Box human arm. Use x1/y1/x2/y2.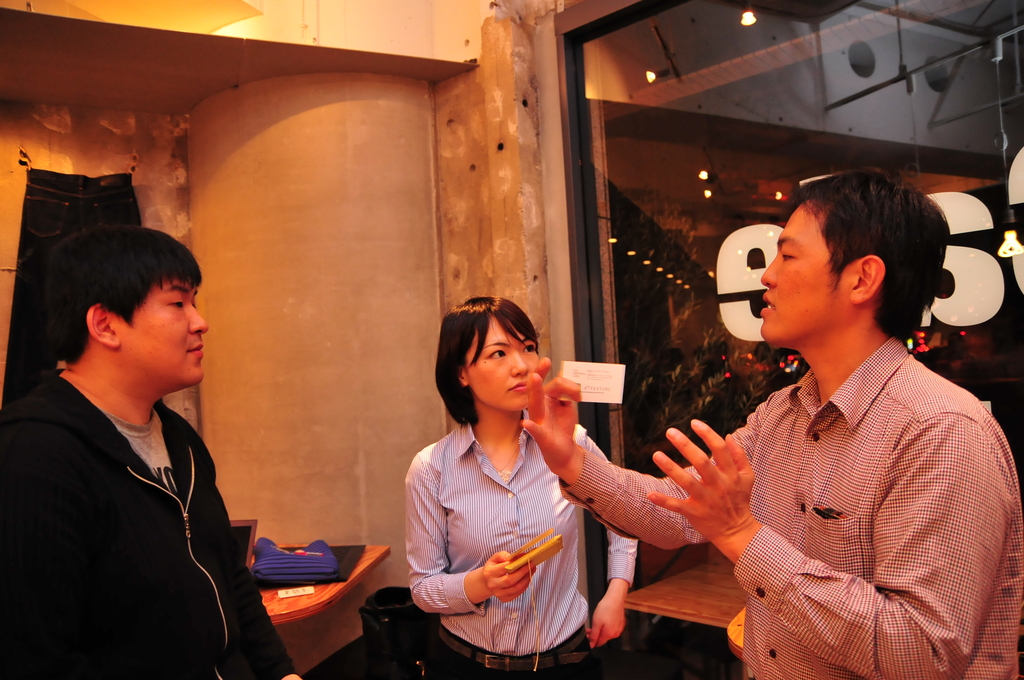
579/418/637/647.
